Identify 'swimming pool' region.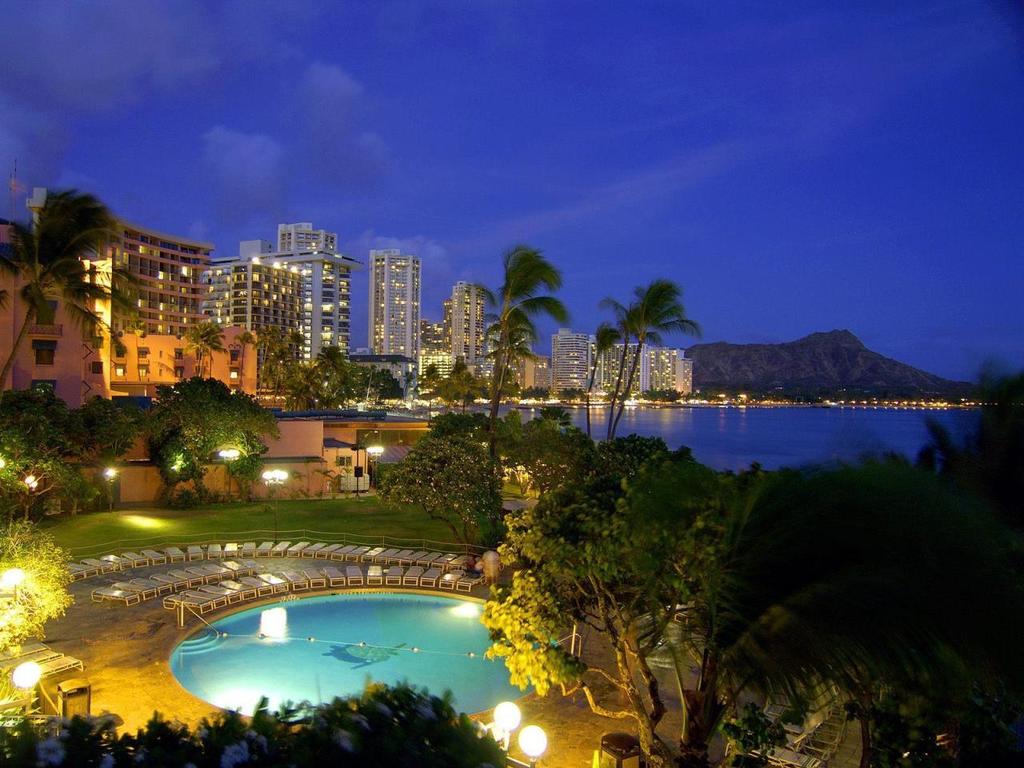
Region: [x1=126, y1=553, x2=550, y2=742].
